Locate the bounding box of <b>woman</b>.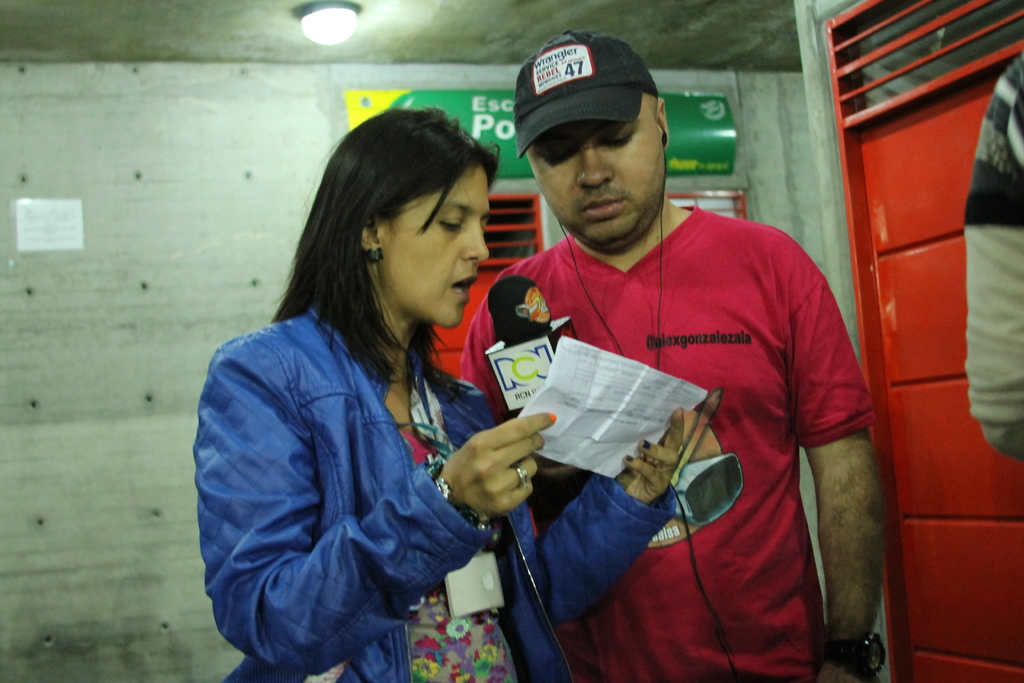
Bounding box: {"x1": 193, "y1": 103, "x2": 689, "y2": 682}.
